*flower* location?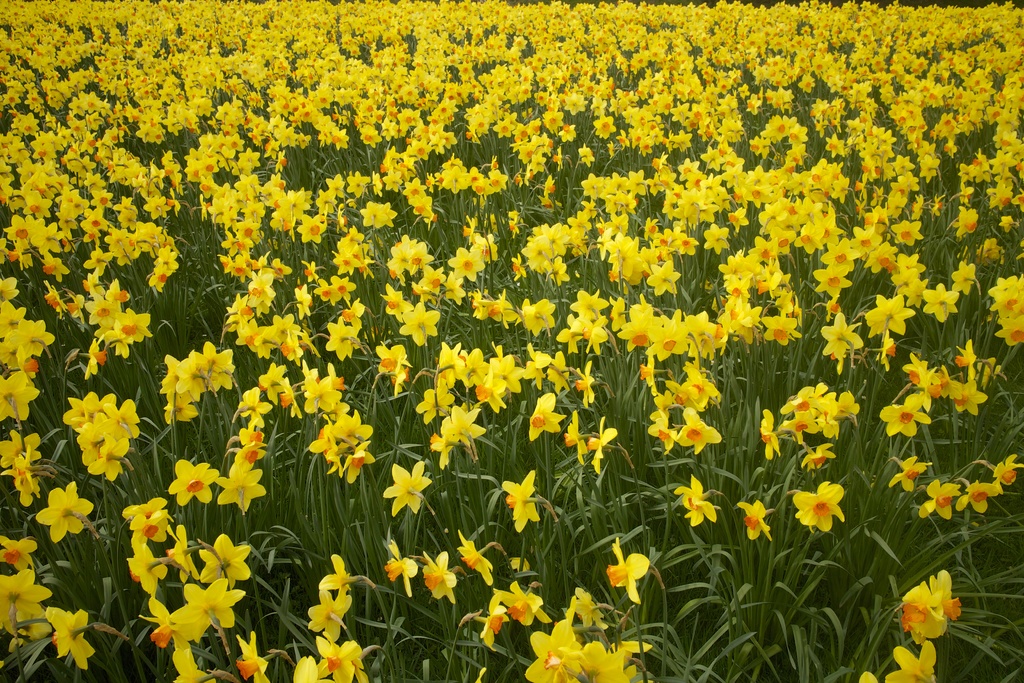
[left=854, top=663, right=879, bottom=682]
